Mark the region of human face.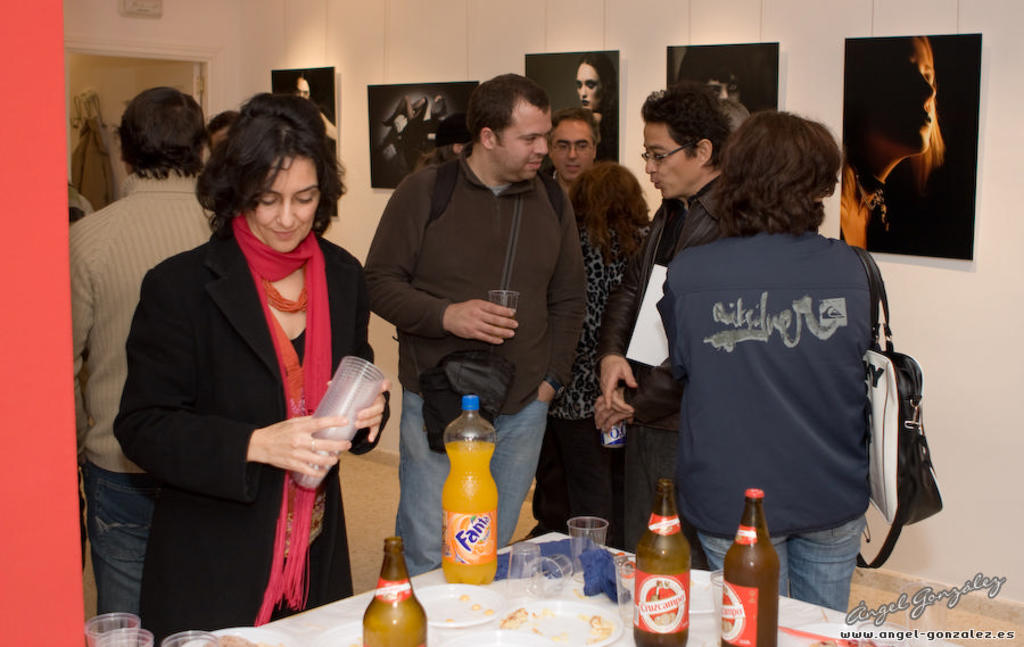
Region: (708,78,742,98).
